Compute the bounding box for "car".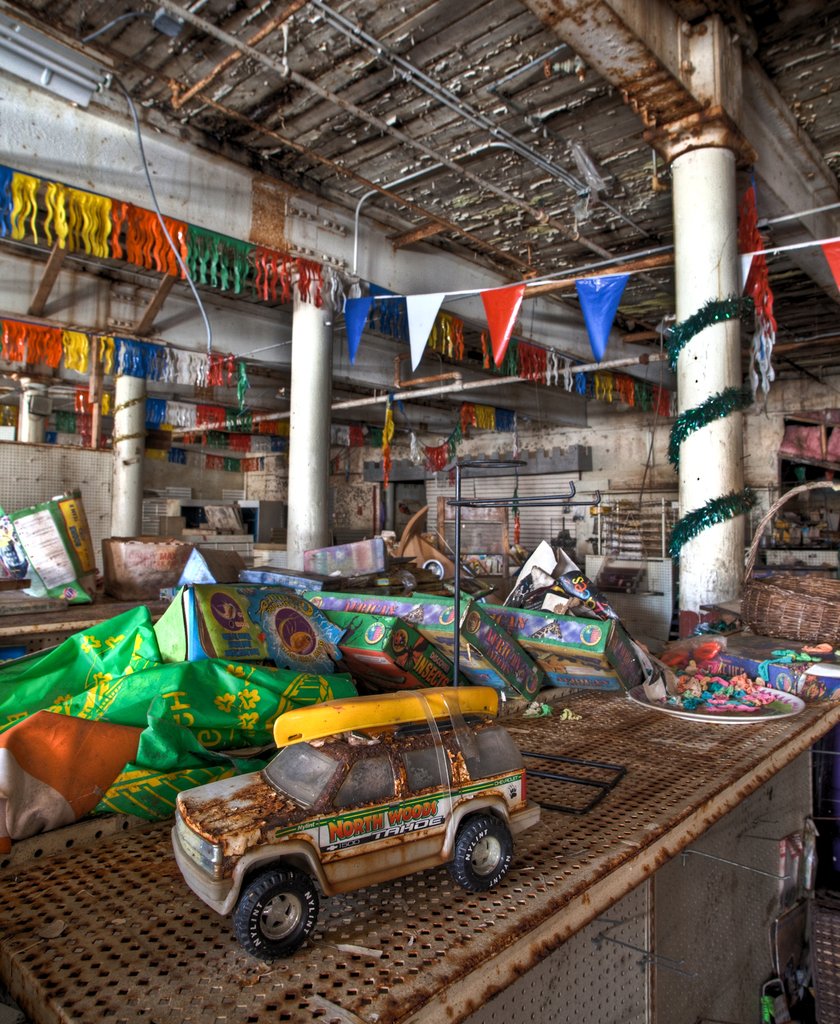
Rect(161, 686, 533, 947).
